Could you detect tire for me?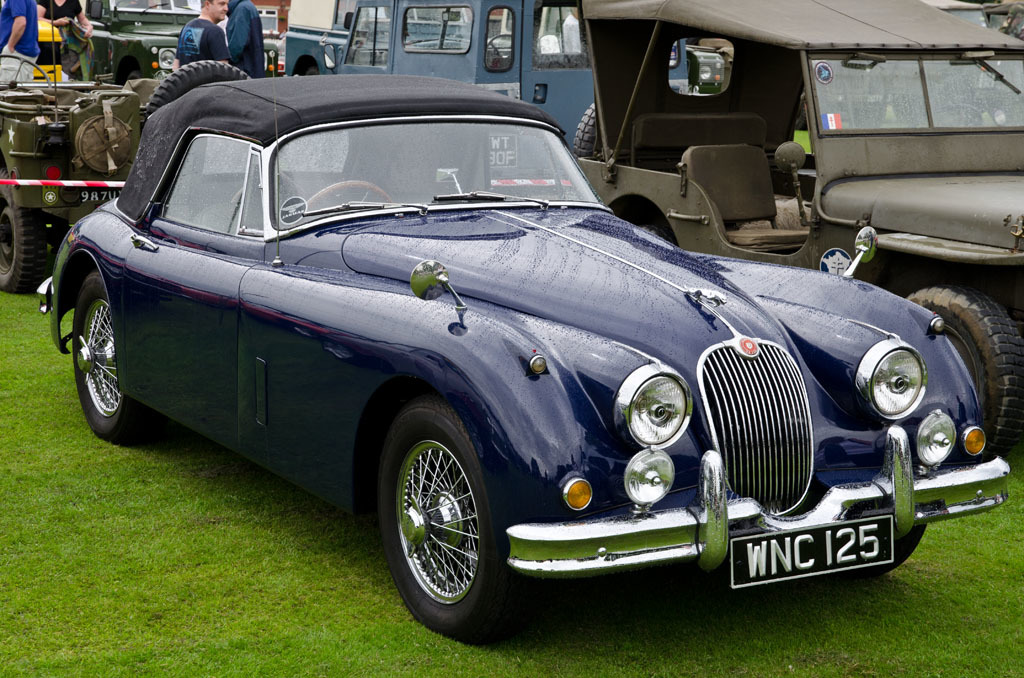
Detection result: box(385, 414, 506, 632).
